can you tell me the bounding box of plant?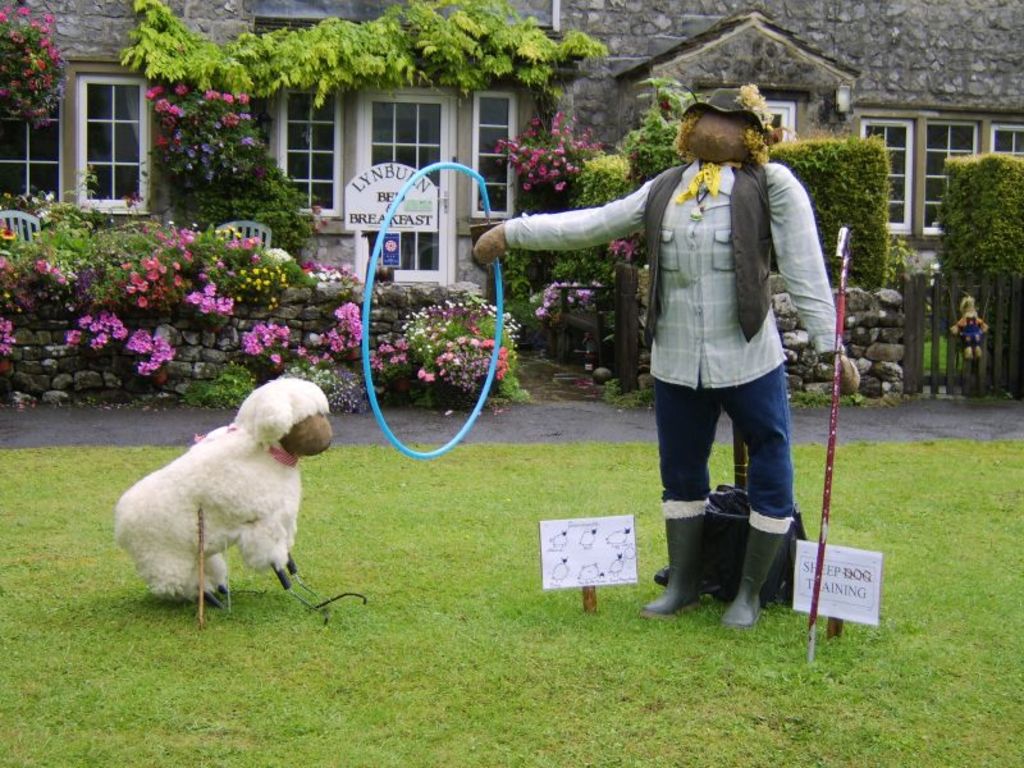
locate(0, 0, 73, 123).
